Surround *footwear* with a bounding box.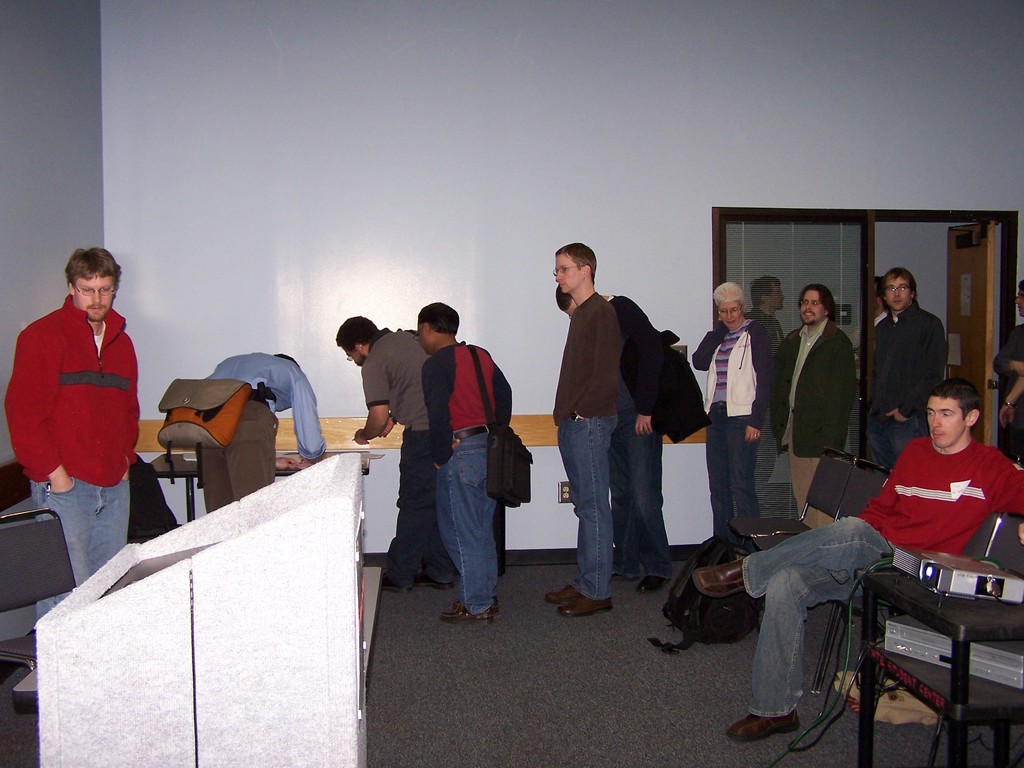
BBox(456, 595, 501, 617).
